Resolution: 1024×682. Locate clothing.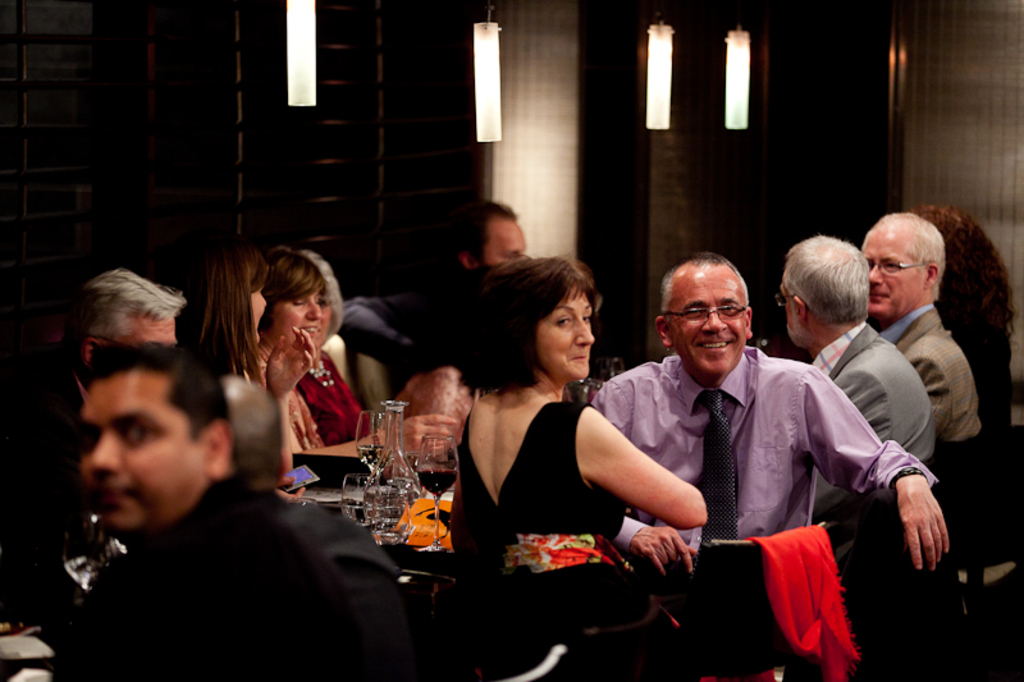
<box>288,285,466,418</box>.
